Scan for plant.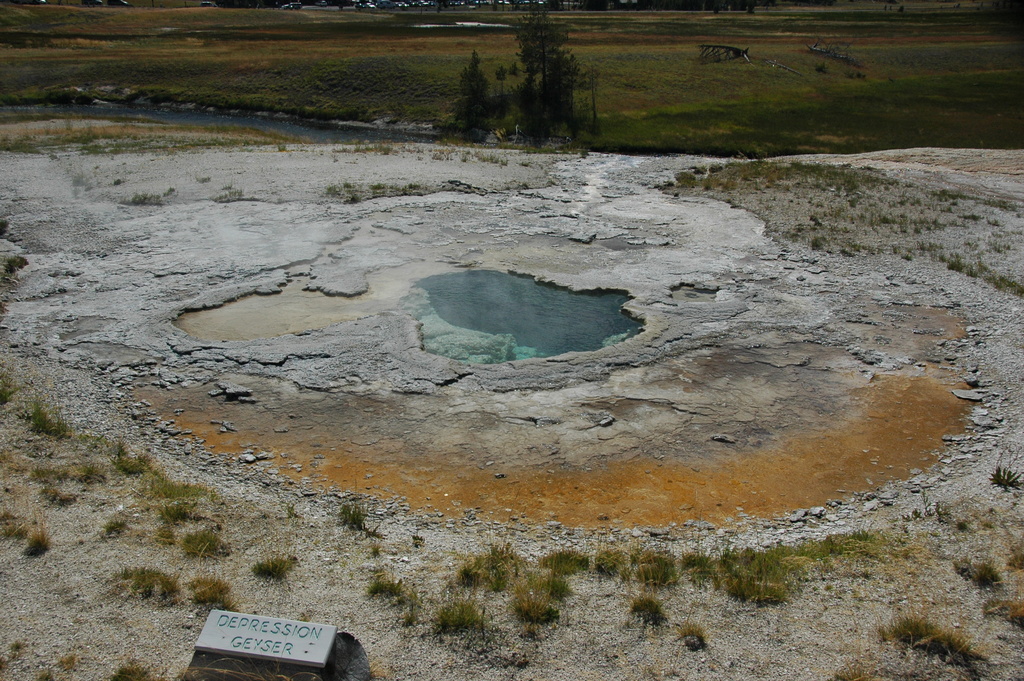
Scan result: (left=189, top=571, right=230, bottom=605).
